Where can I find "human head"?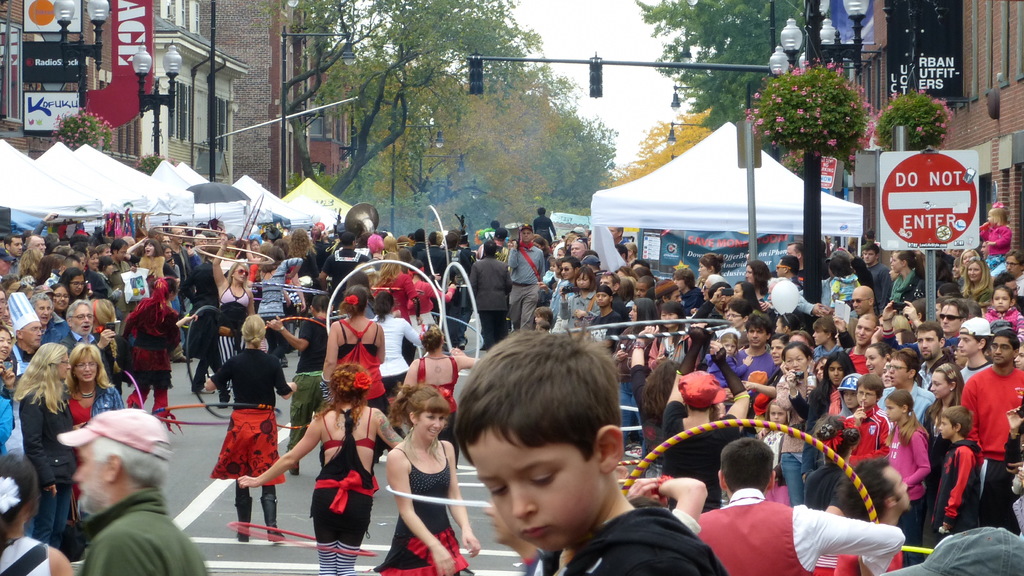
You can find it at rect(856, 459, 915, 514).
